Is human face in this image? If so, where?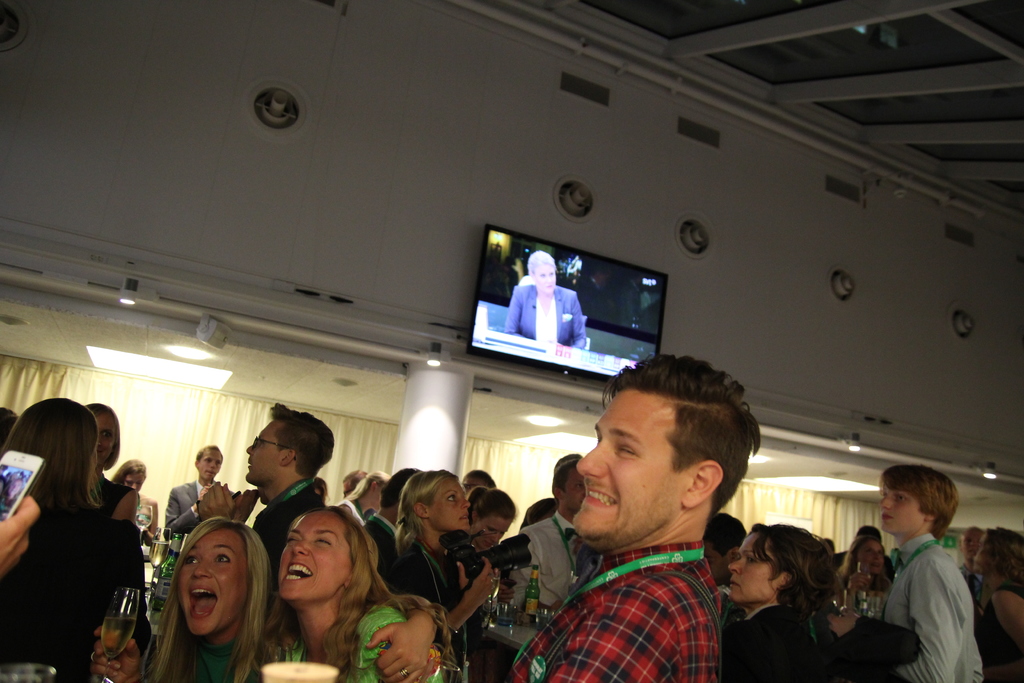
Yes, at [x1=461, y1=473, x2=490, y2=483].
